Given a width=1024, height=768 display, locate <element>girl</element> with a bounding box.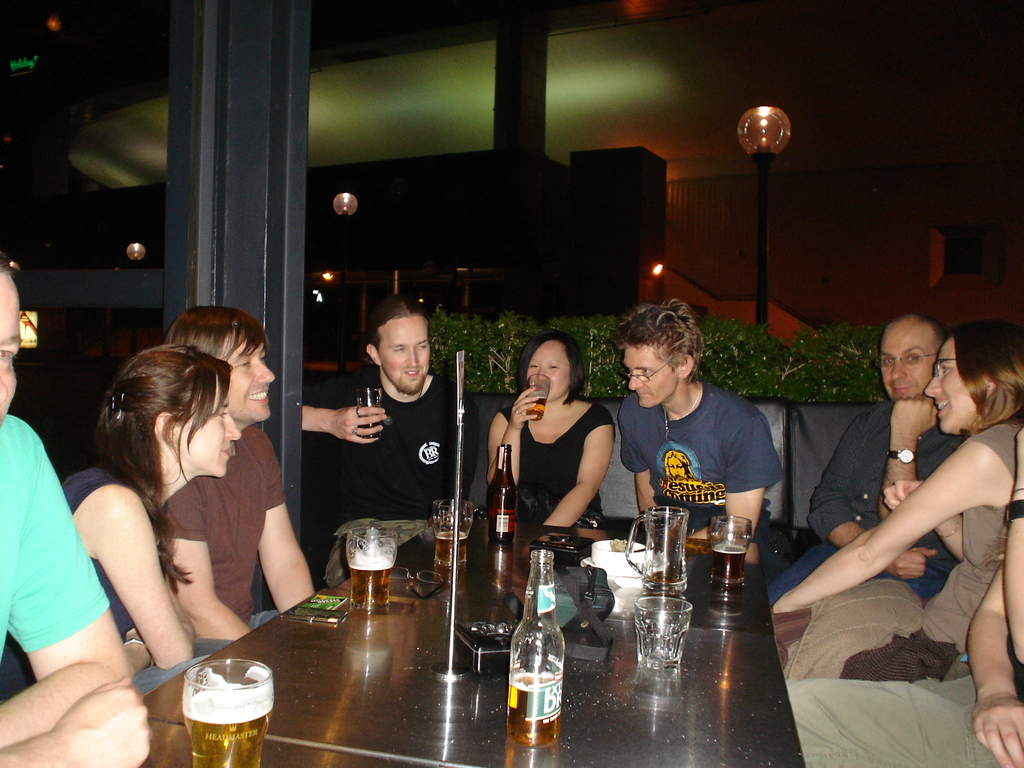
Located: Rect(4, 338, 242, 701).
